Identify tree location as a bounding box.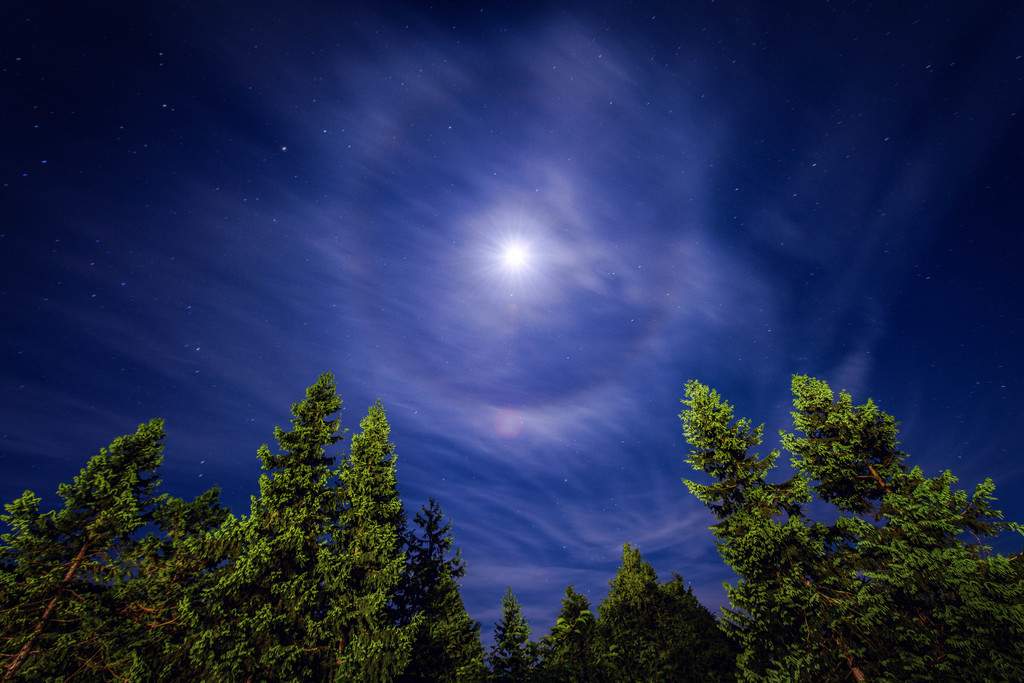
Rect(218, 374, 364, 682).
